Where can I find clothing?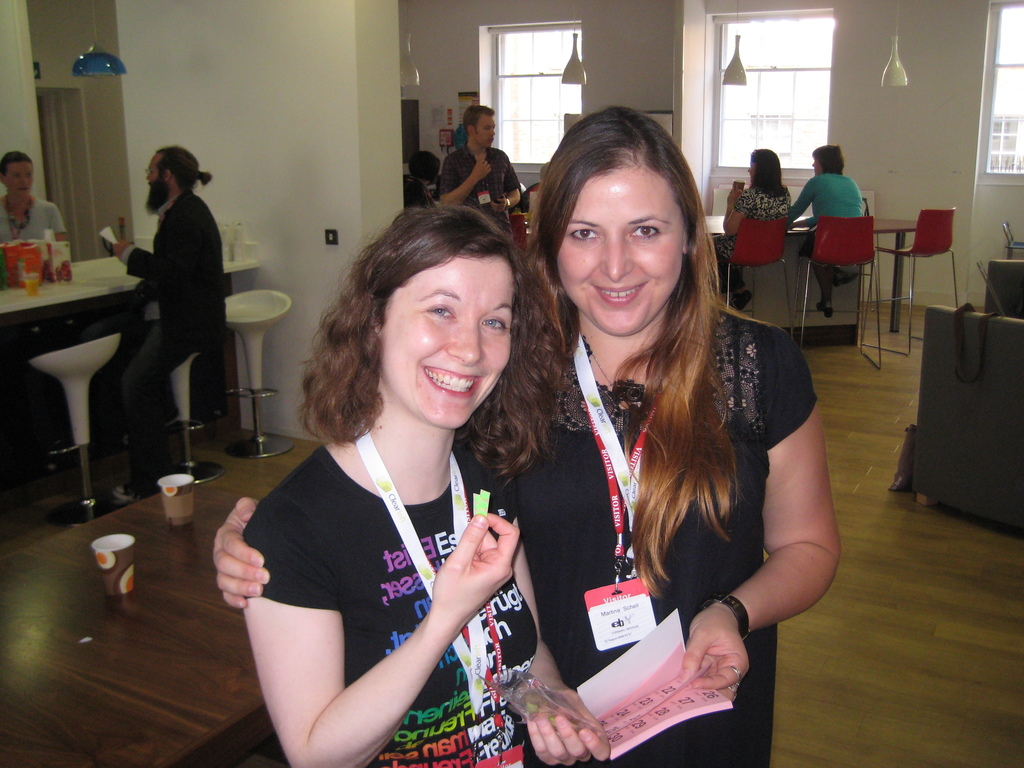
You can find it at [x1=449, y1=294, x2=819, y2=767].
